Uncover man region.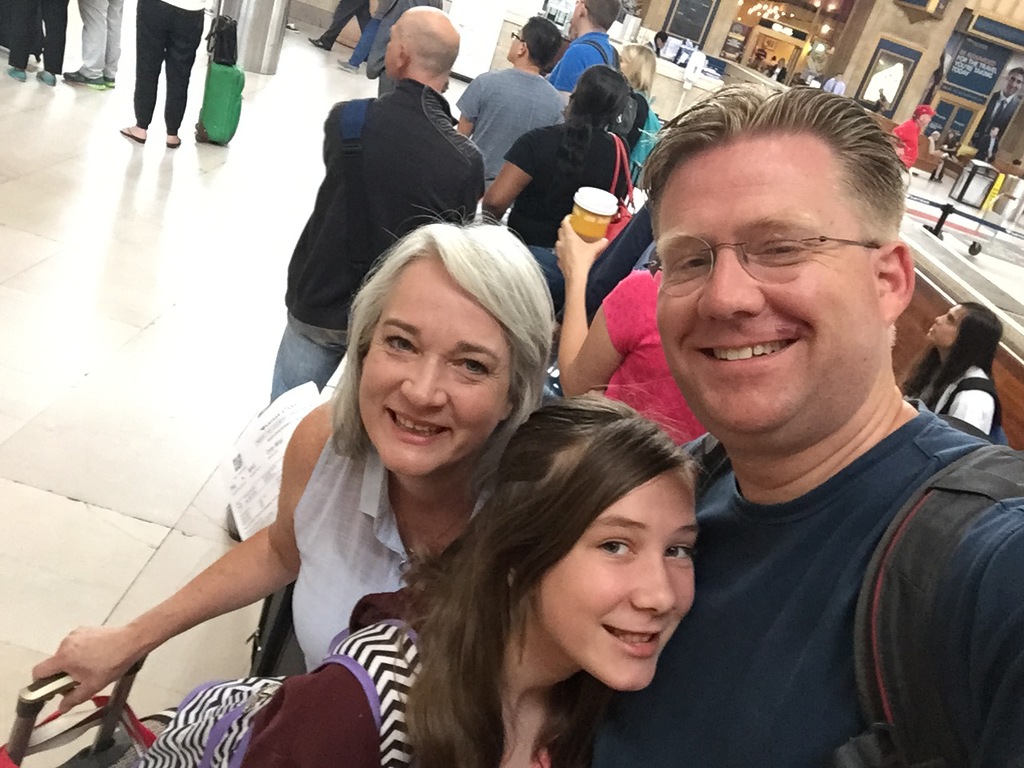
Uncovered: (left=463, top=13, right=569, bottom=194).
